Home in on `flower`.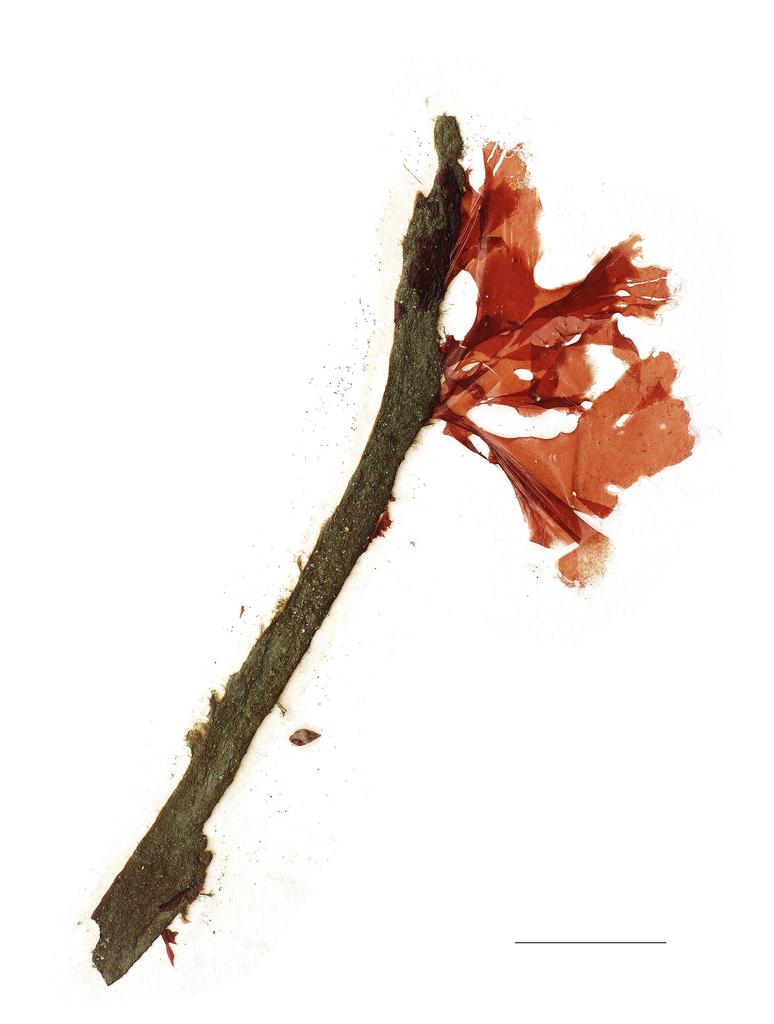
Homed in at <region>398, 143, 721, 596</region>.
